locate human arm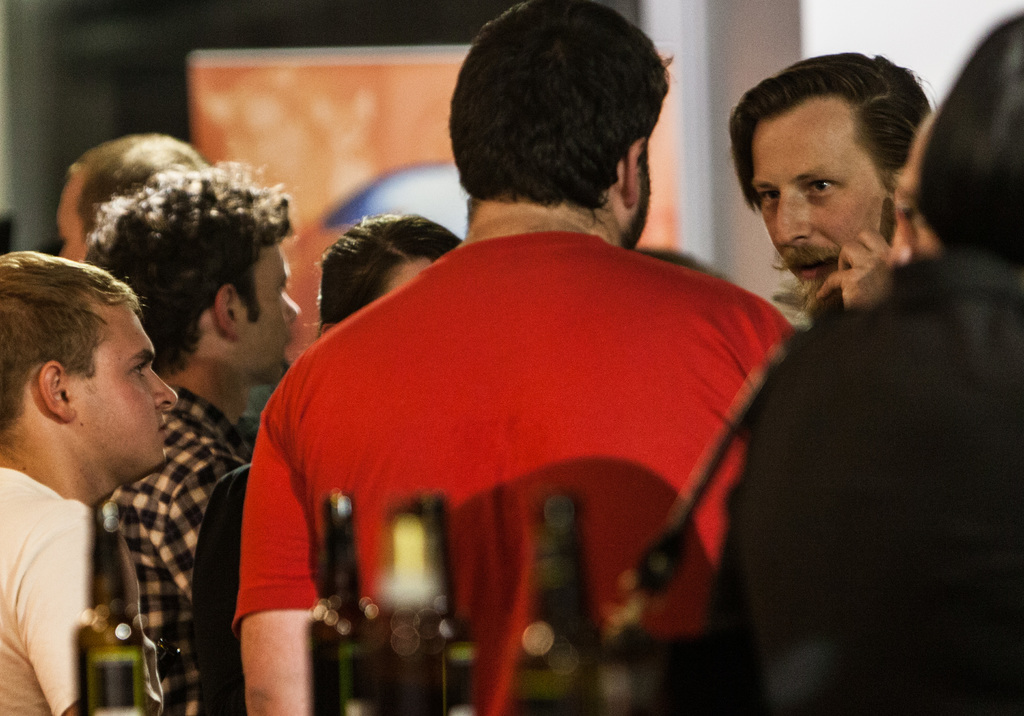
left=223, top=480, right=330, bottom=697
